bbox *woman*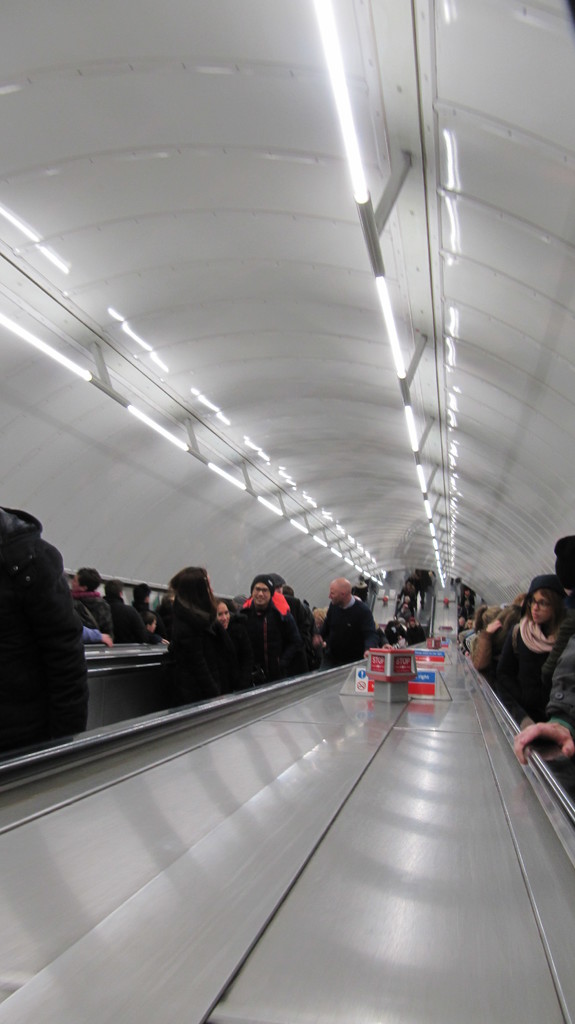
crop(162, 564, 226, 695)
